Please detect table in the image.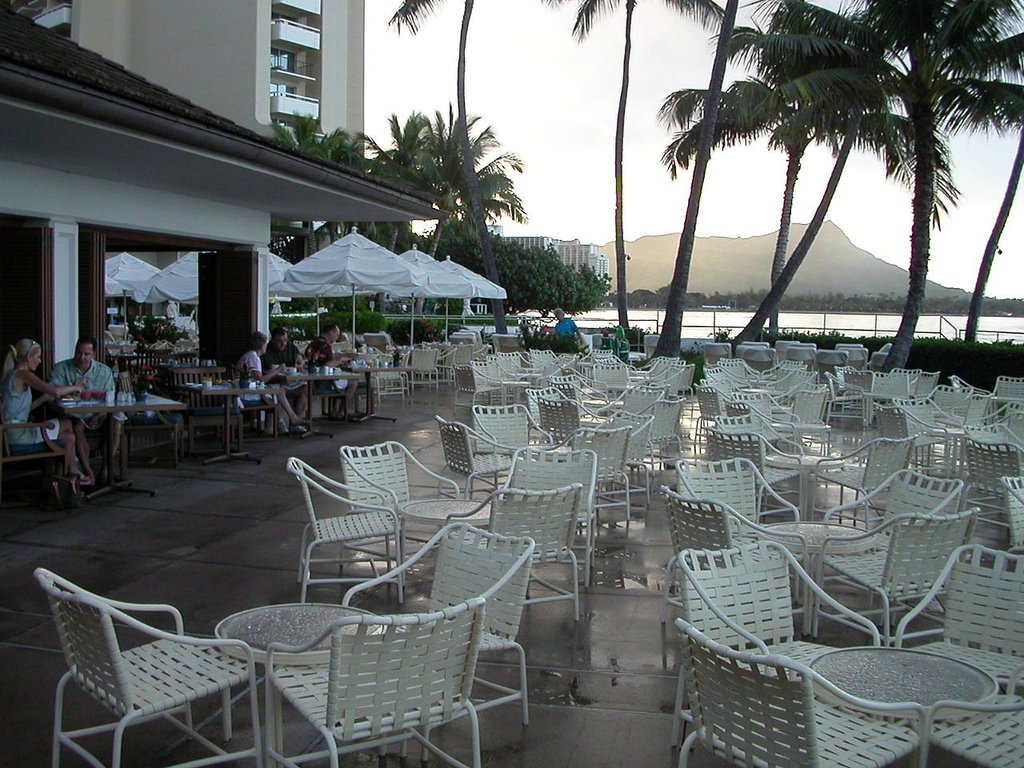
locate(766, 453, 845, 521).
